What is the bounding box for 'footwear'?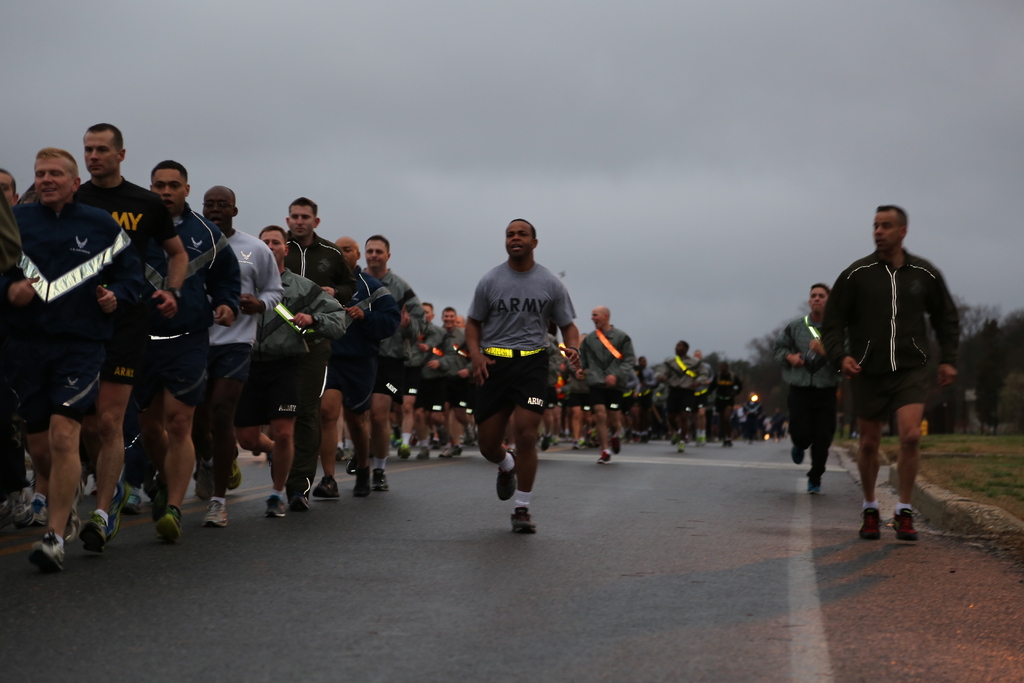
locate(596, 452, 612, 465).
